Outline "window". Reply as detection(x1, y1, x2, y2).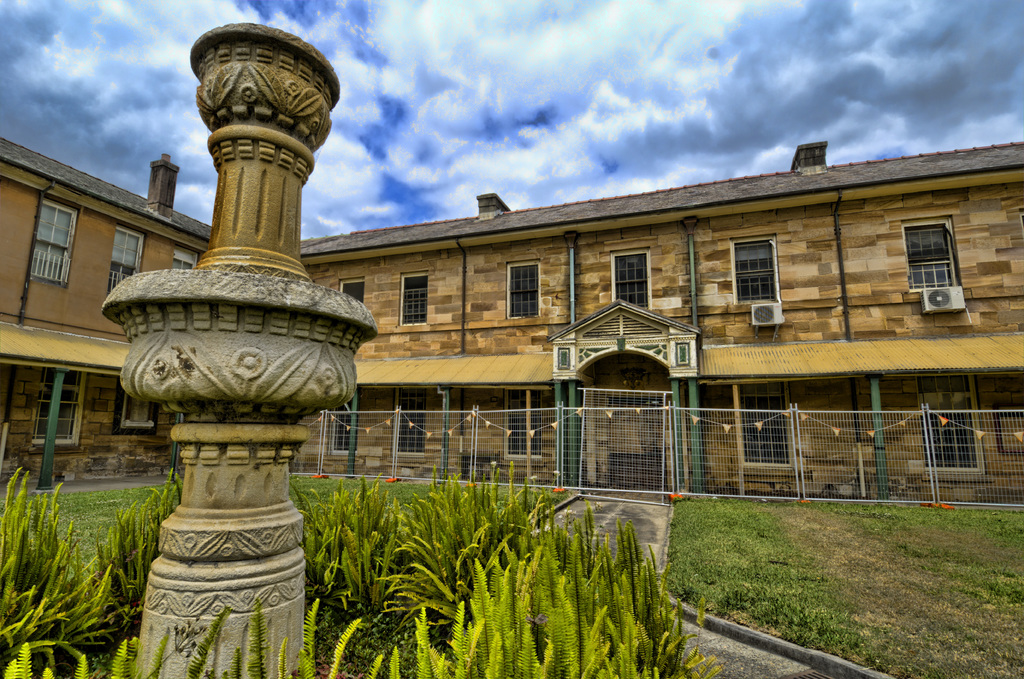
detection(919, 376, 980, 476).
